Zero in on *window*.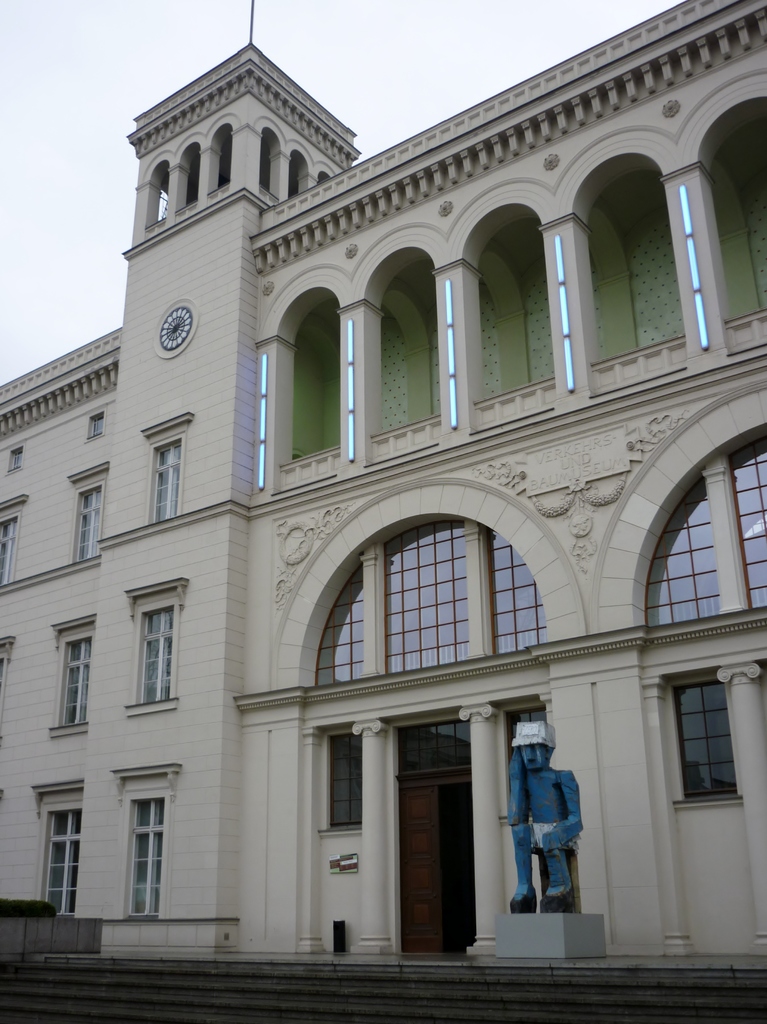
Zeroed in: <bbox>122, 584, 190, 717</bbox>.
